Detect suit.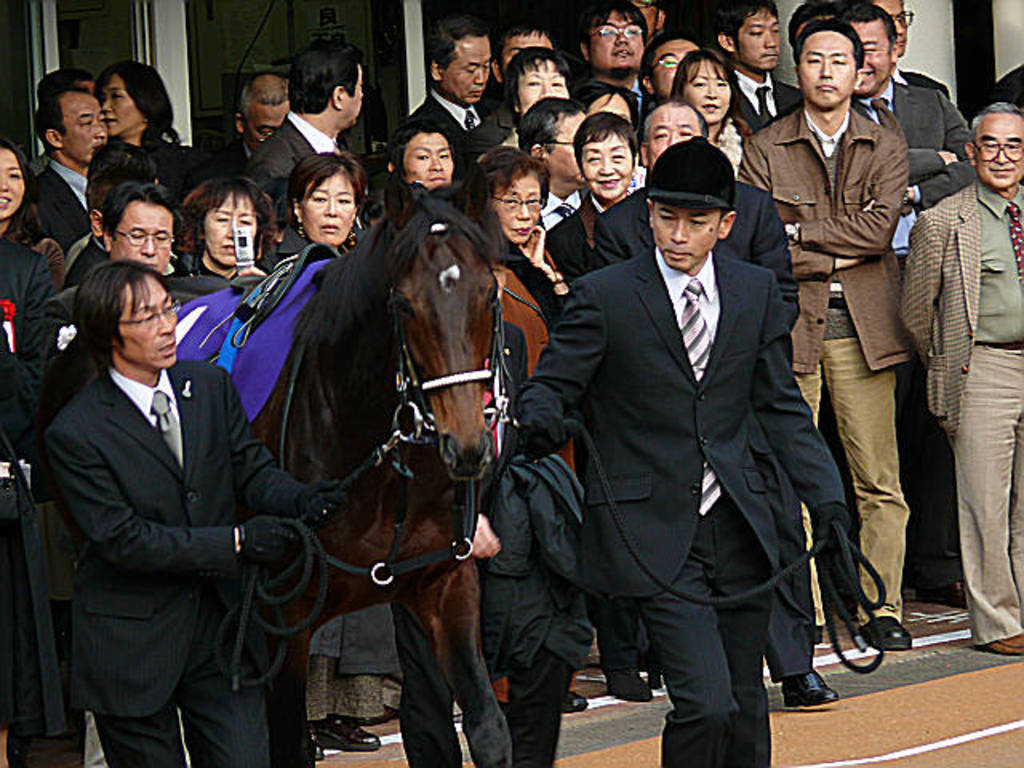
Detected at box=[518, 248, 846, 765].
